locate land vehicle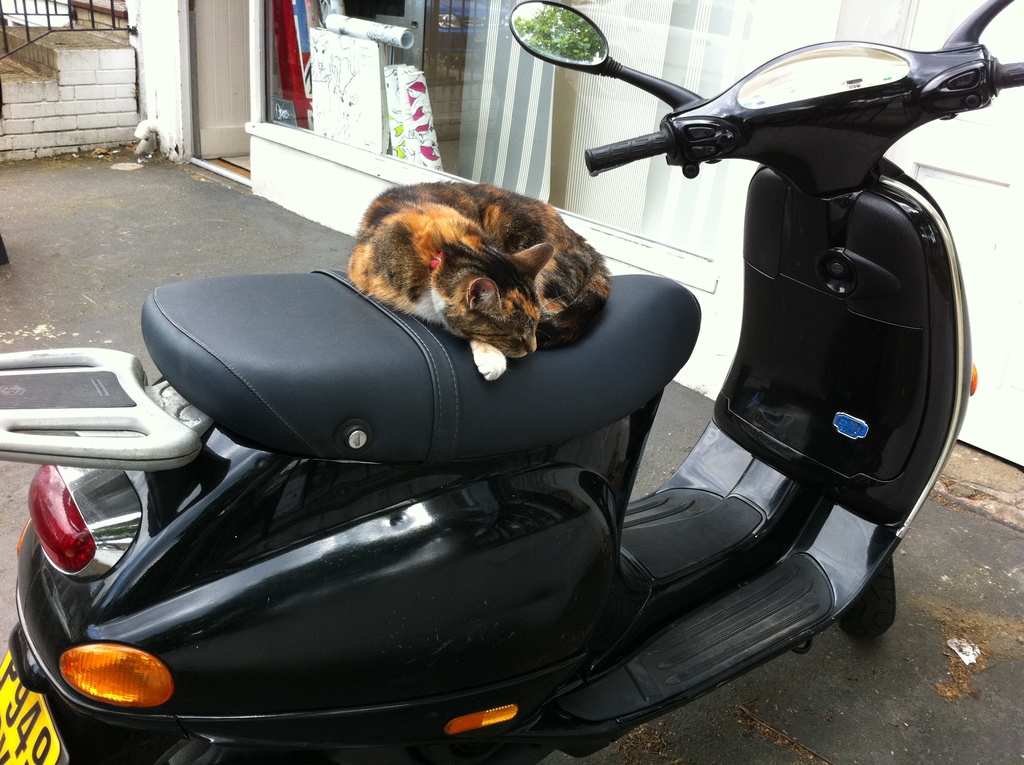
[29, 74, 972, 757]
